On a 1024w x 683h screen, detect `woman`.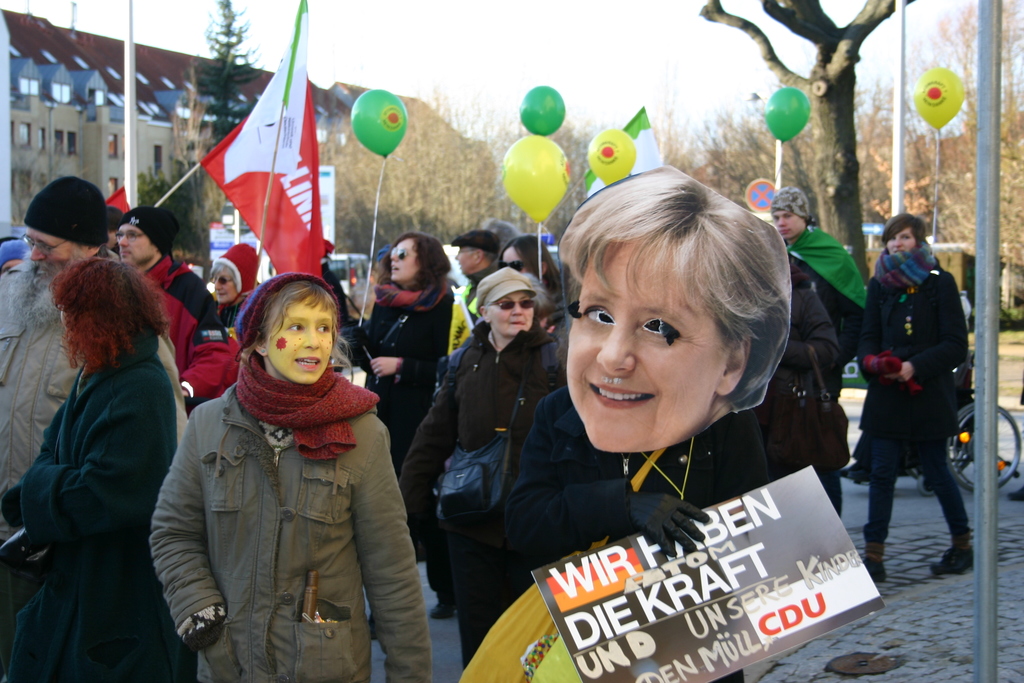
[left=0, top=260, right=183, bottom=679].
